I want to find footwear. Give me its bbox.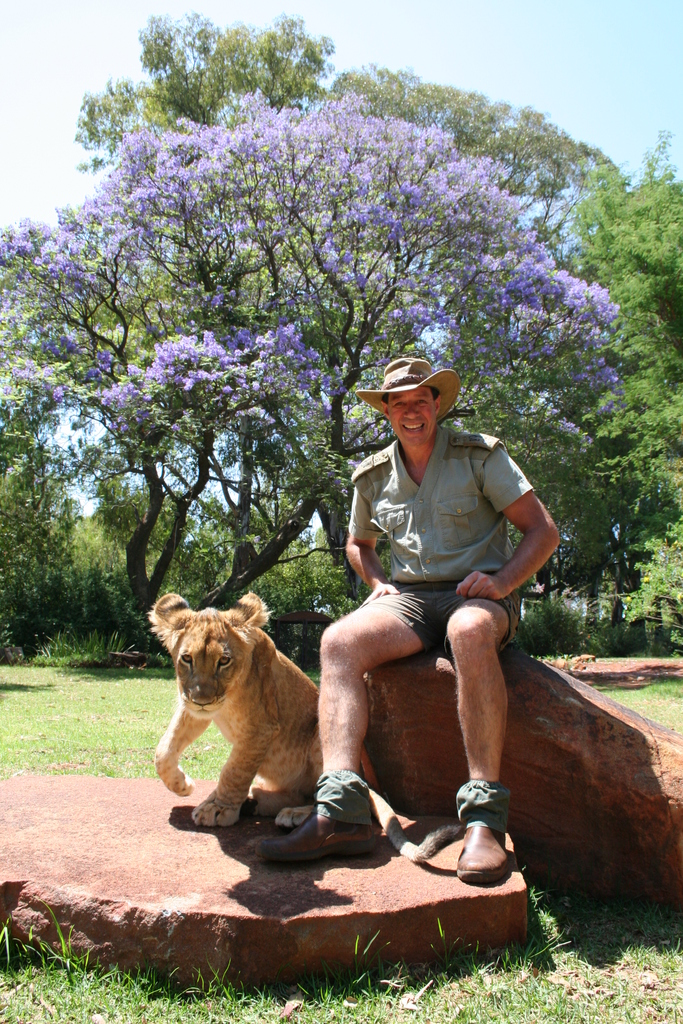
left=253, top=805, right=374, bottom=868.
